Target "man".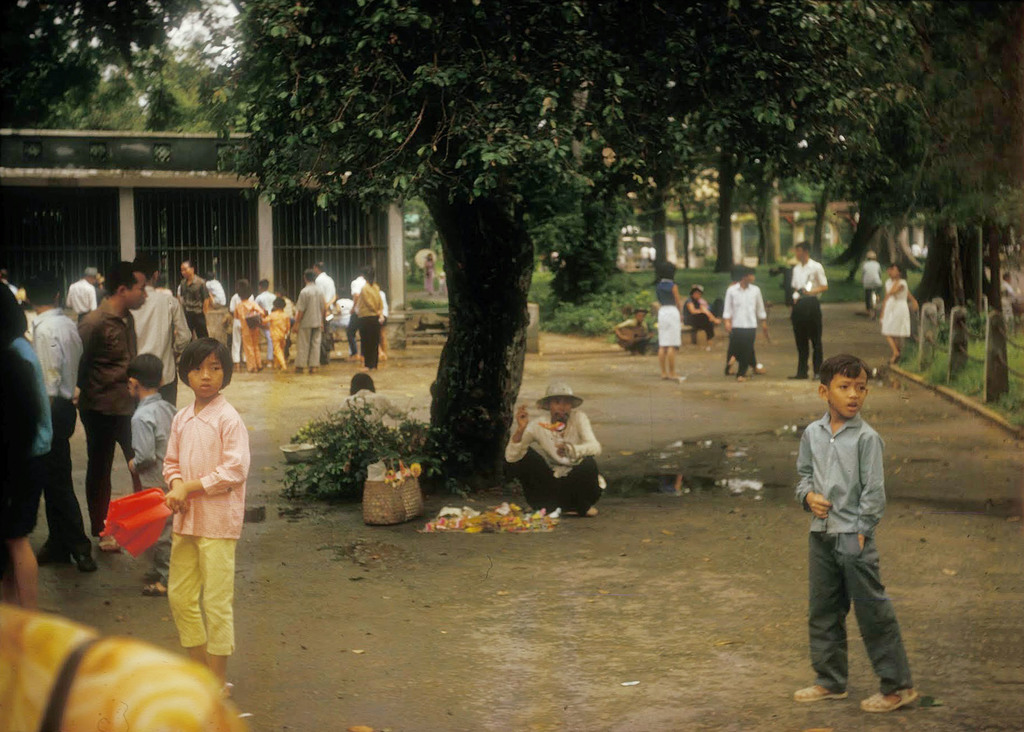
Target region: BBox(24, 269, 108, 578).
